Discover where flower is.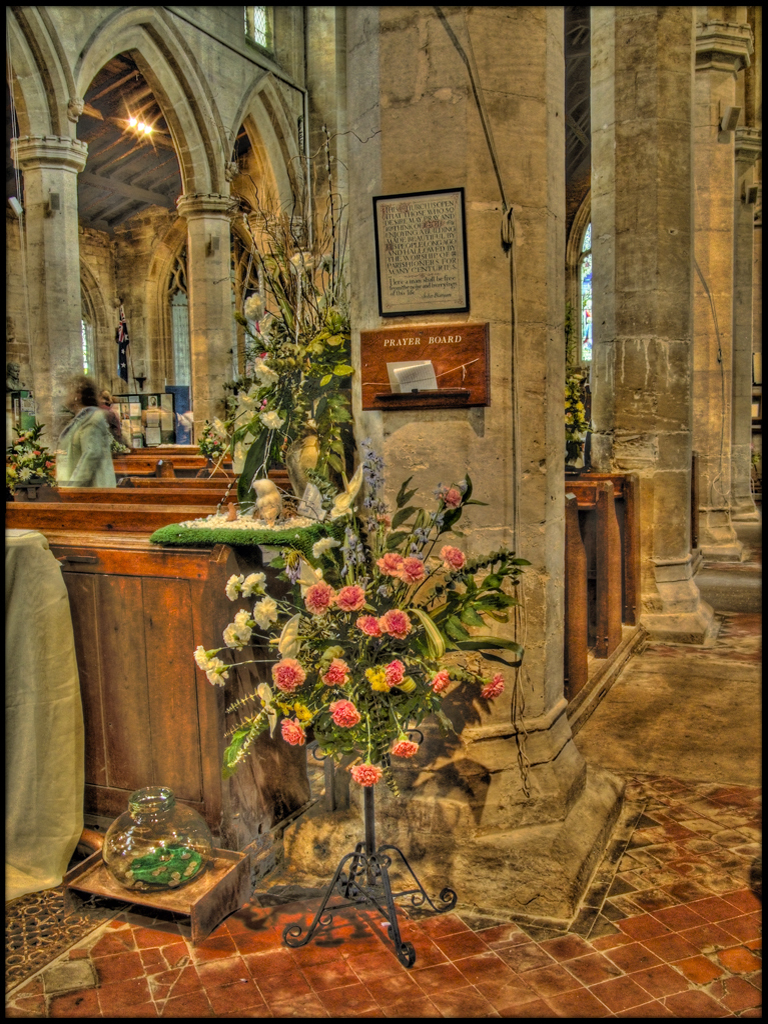
Discovered at BBox(240, 290, 266, 323).
